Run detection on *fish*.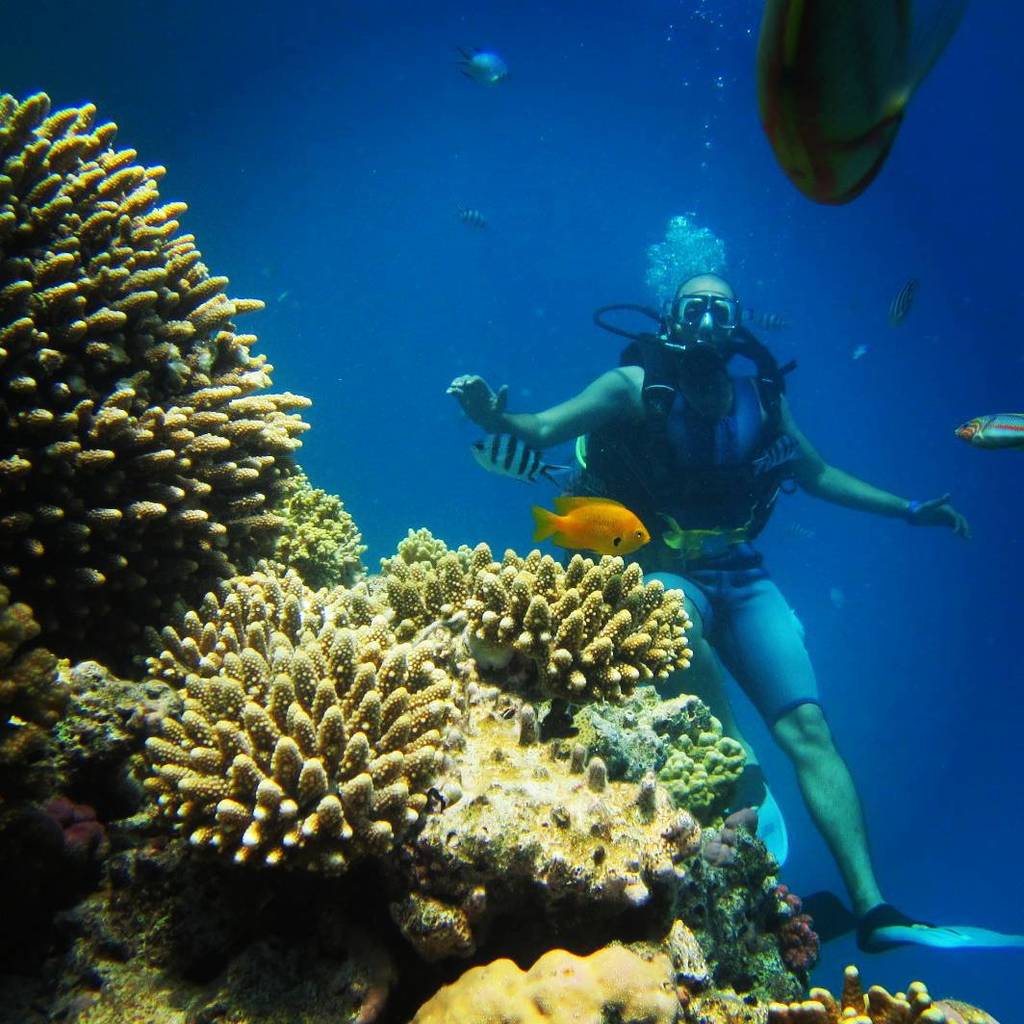
Result: rect(460, 212, 490, 226).
